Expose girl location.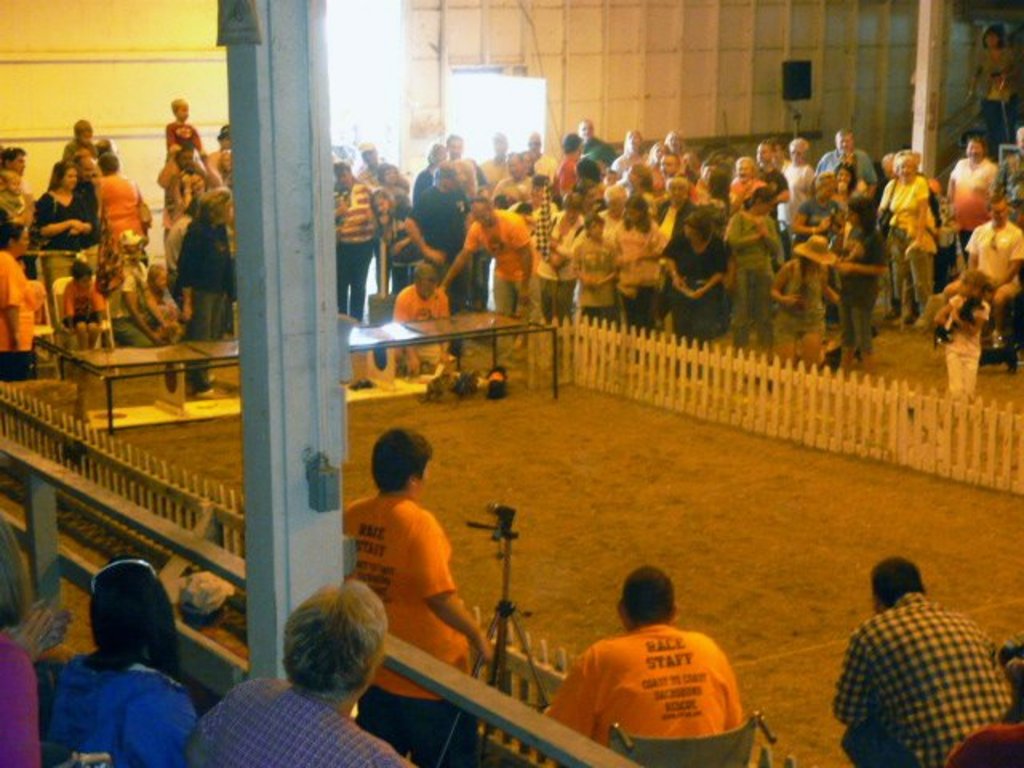
Exposed at x1=570 y1=218 x2=627 y2=355.
